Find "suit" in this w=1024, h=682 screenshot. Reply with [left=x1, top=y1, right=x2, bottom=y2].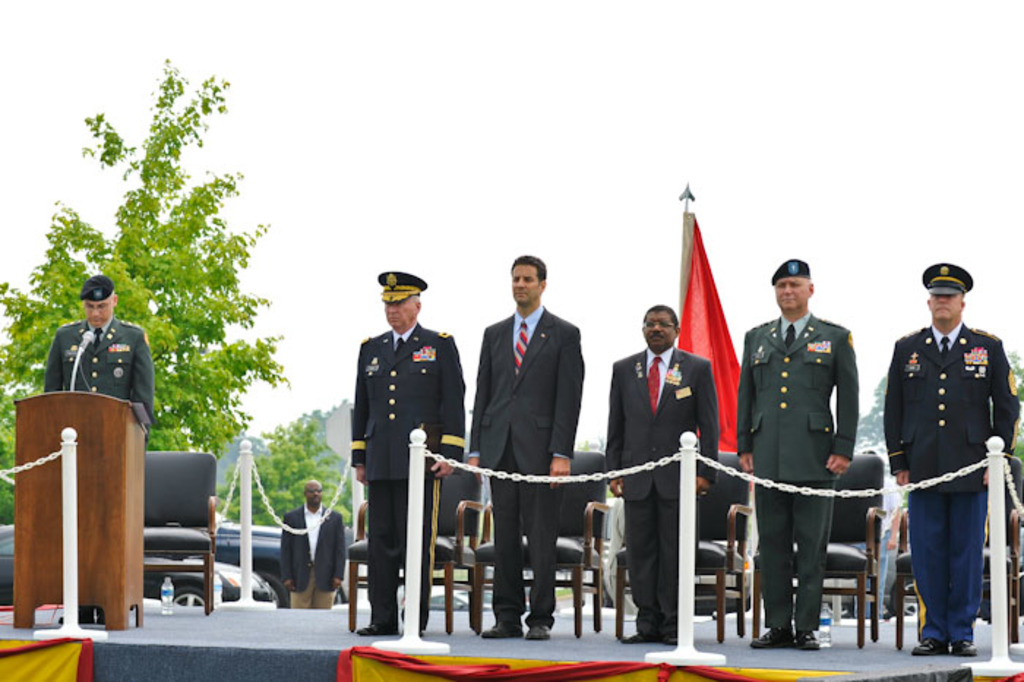
[left=733, top=312, right=859, bottom=638].
